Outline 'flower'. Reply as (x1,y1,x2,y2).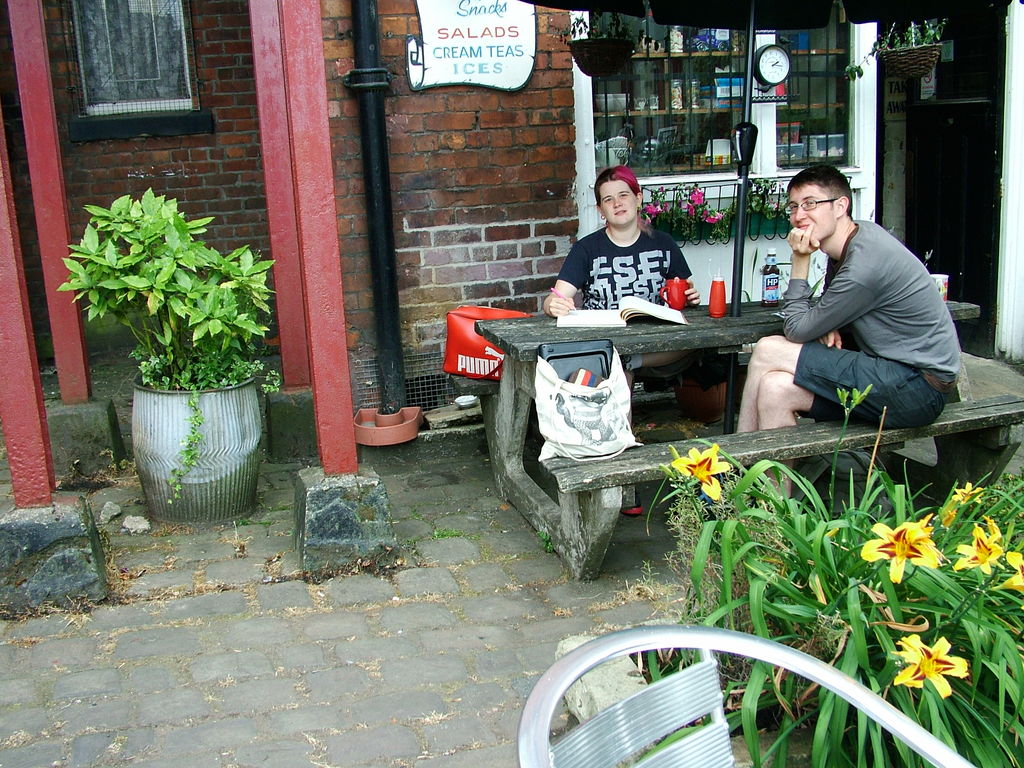
(667,447,730,500).
